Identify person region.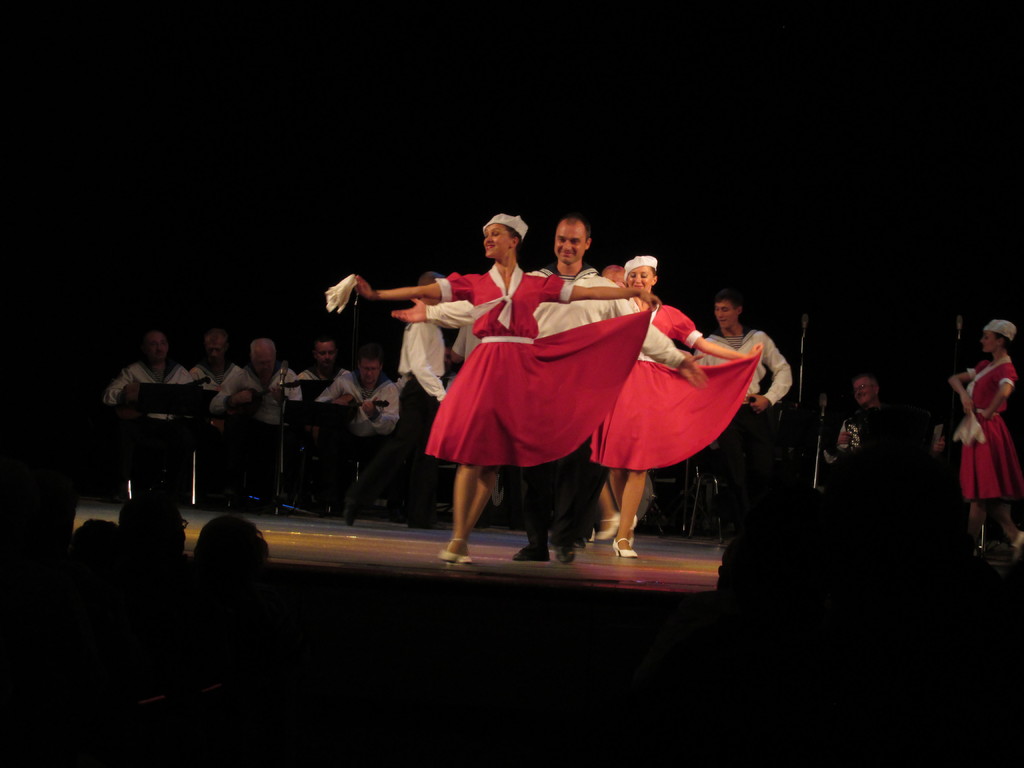
Region: 120 334 202 449.
